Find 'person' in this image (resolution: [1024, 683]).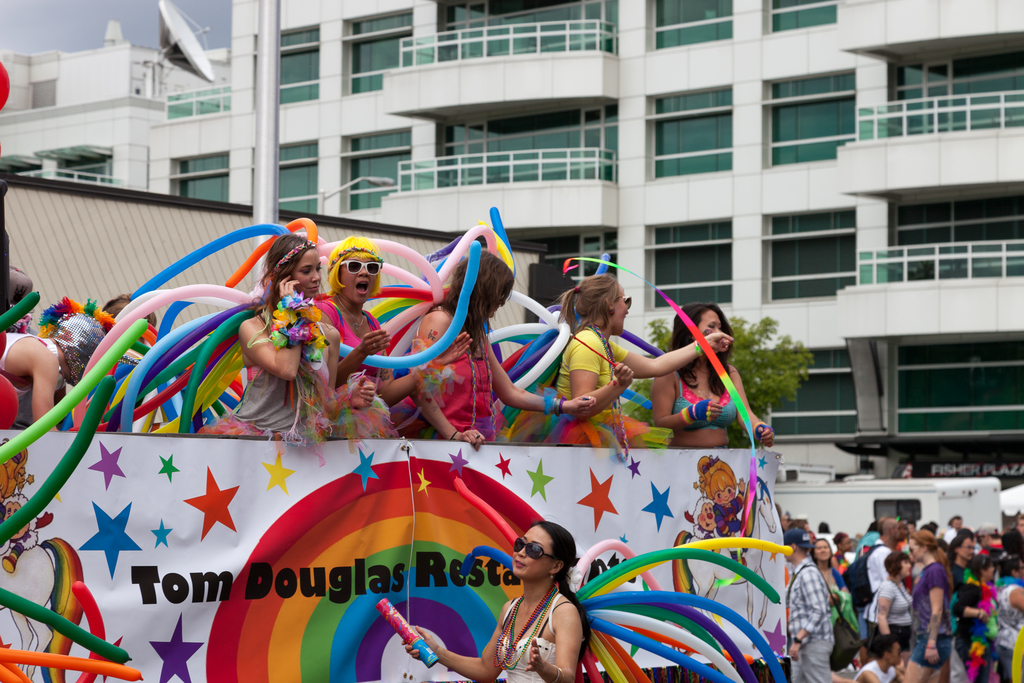
x1=400 y1=516 x2=595 y2=682.
